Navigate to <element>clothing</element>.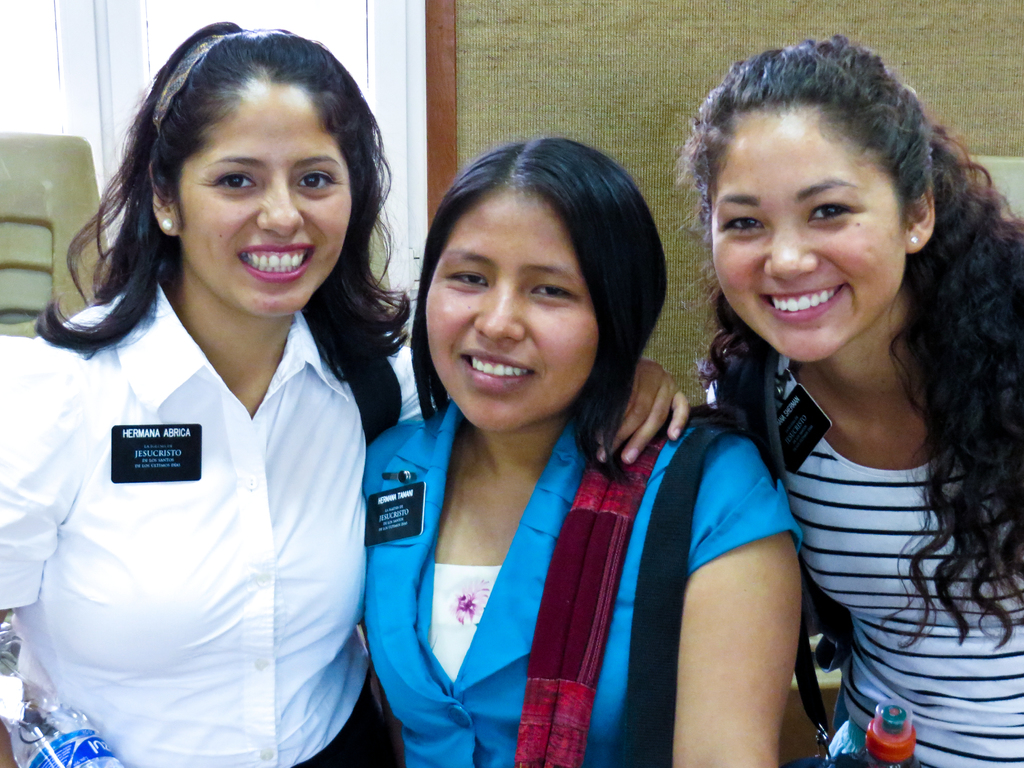
Navigation target: [0, 285, 401, 767].
